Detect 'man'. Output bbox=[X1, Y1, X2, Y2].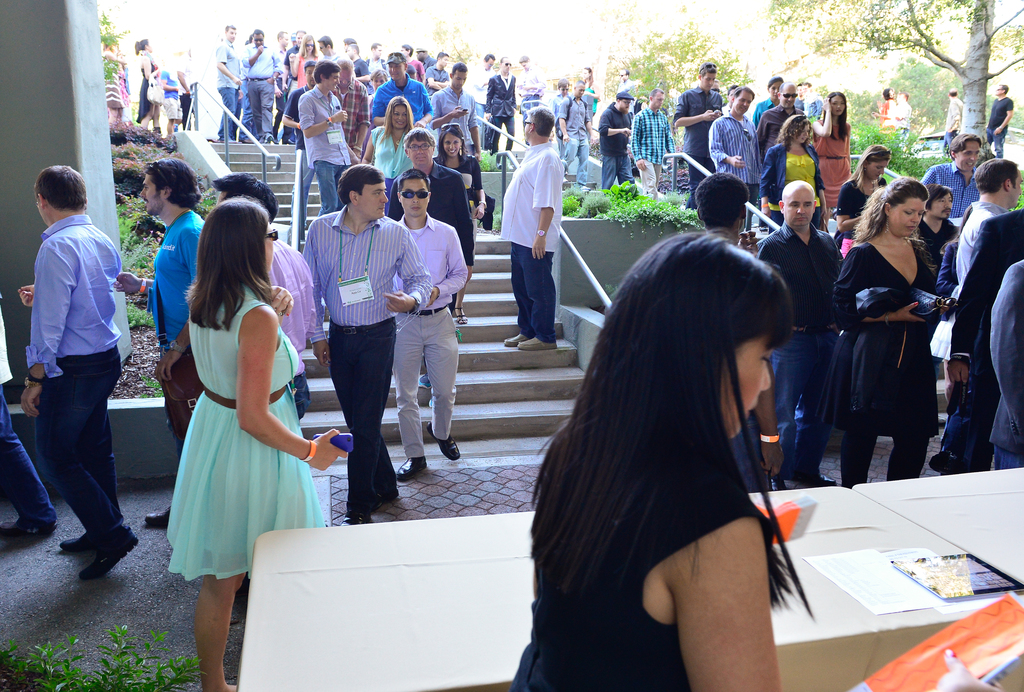
bbox=[984, 83, 1010, 161].
